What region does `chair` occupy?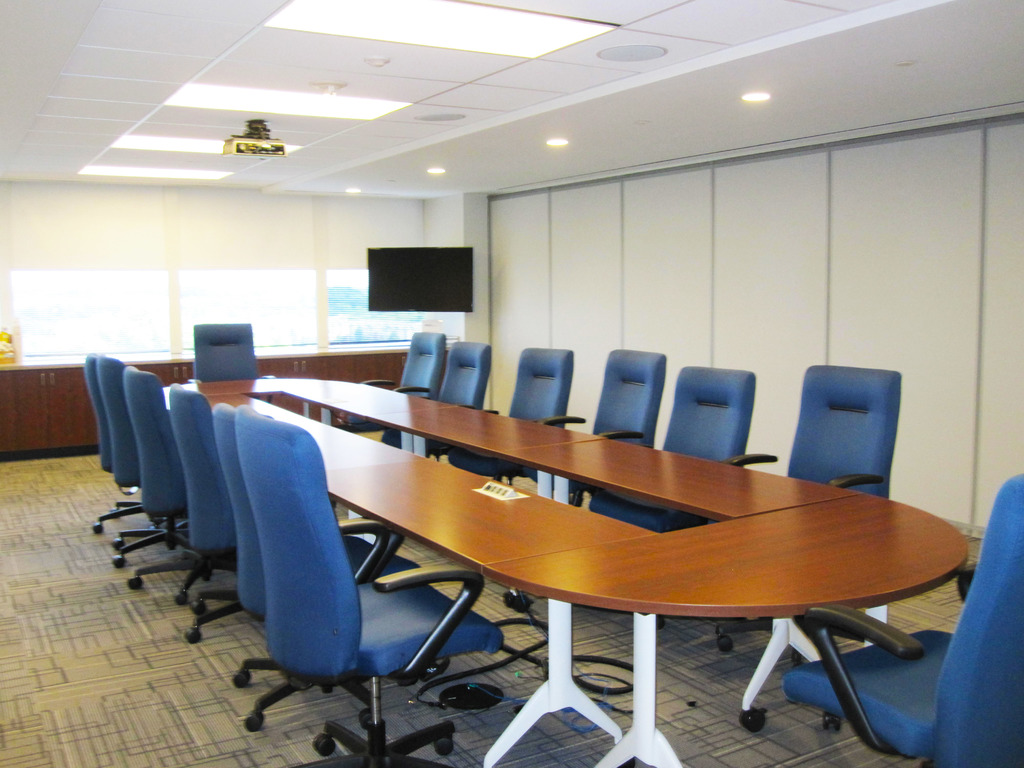
(188, 321, 275, 381).
